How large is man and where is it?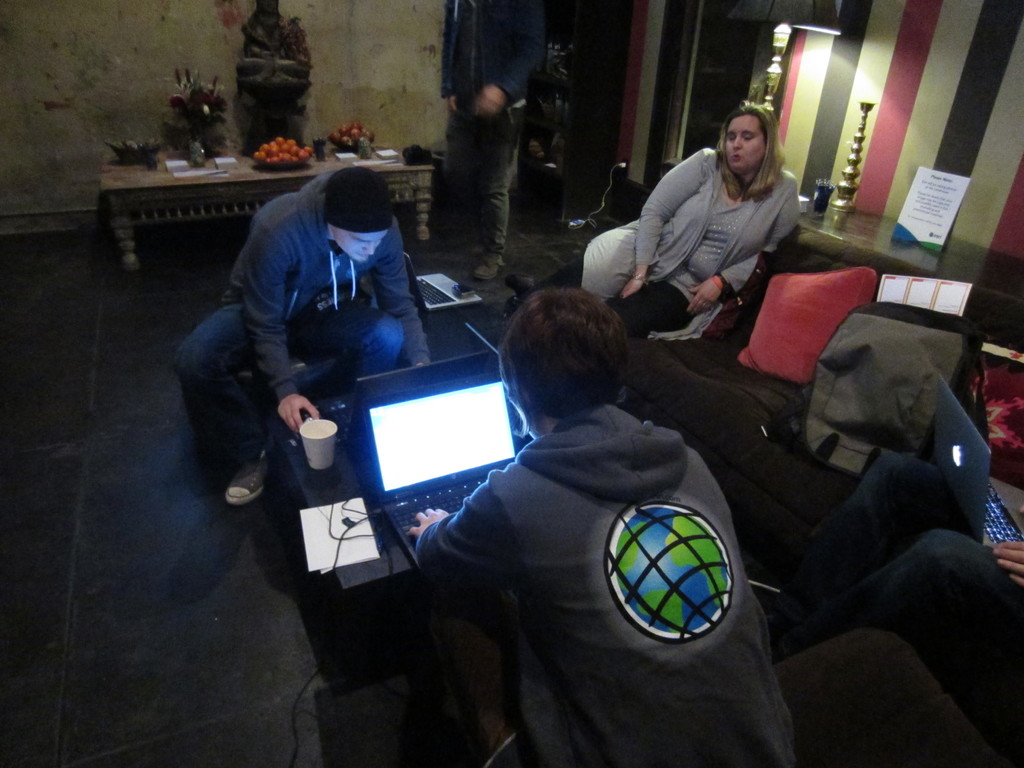
Bounding box: bbox(181, 127, 438, 571).
